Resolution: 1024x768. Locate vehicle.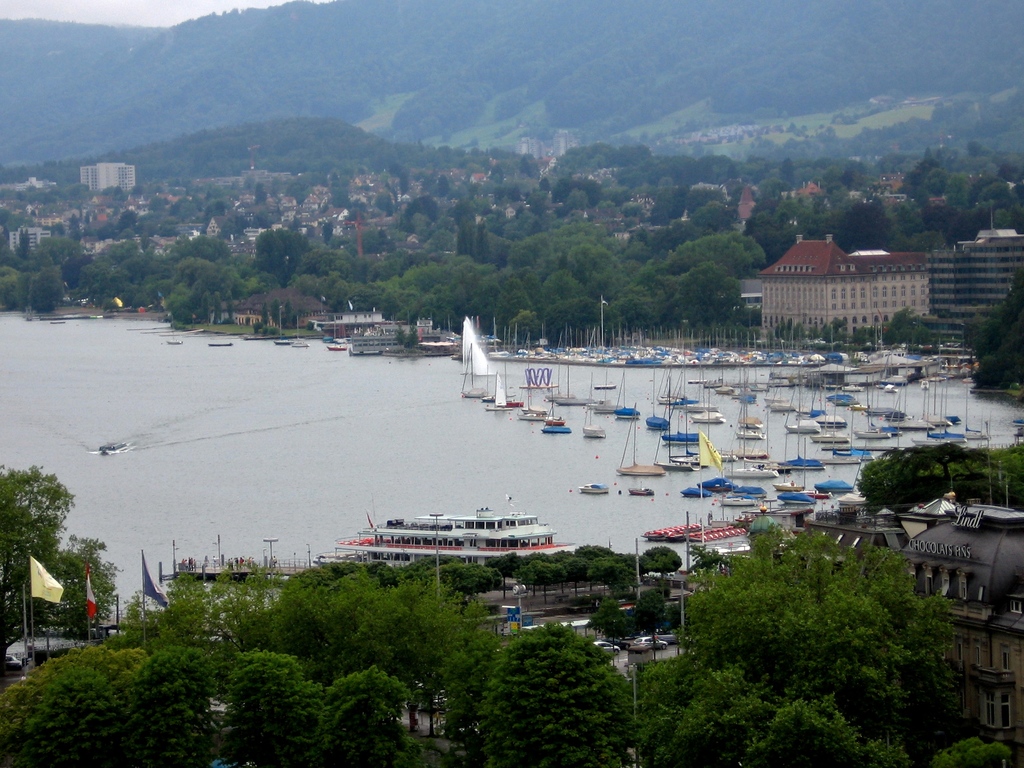
bbox=(857, 368, 898, 440).
